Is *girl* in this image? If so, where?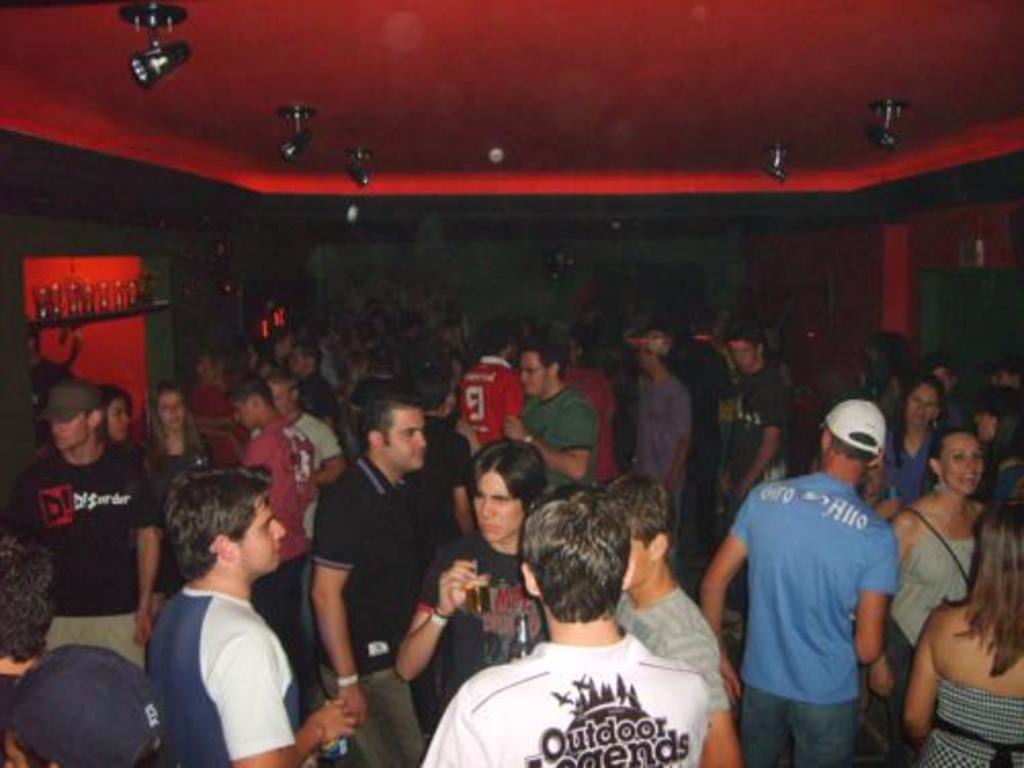
Yes, at pyautogui.locateOnScreen(147, 381, 213, 494).
